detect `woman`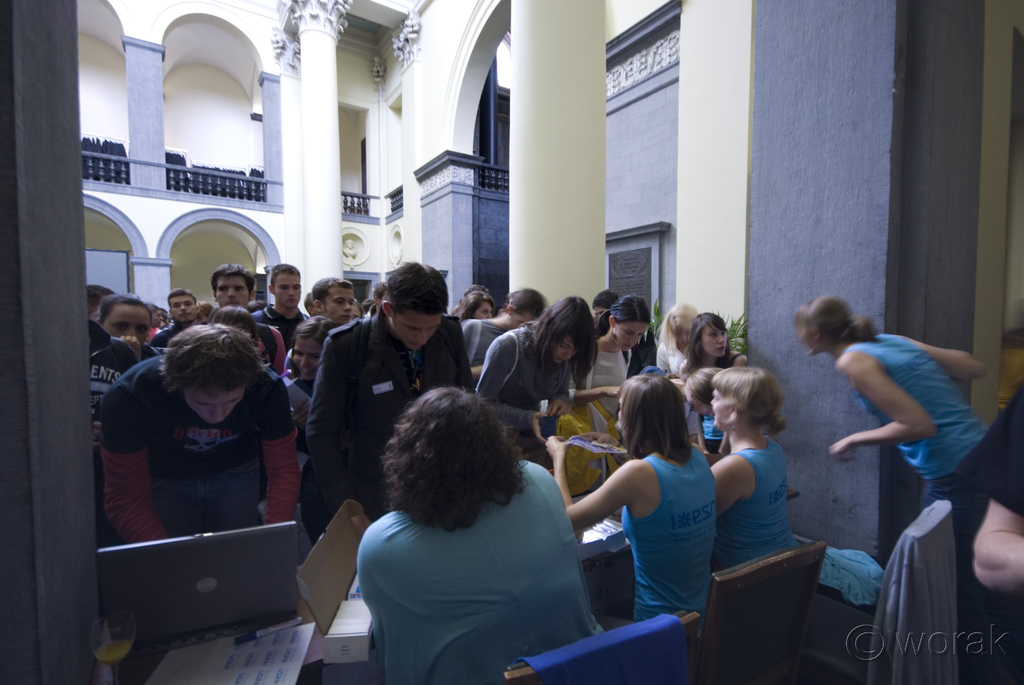
[left=567, top=297, right=652, bottom=443]
